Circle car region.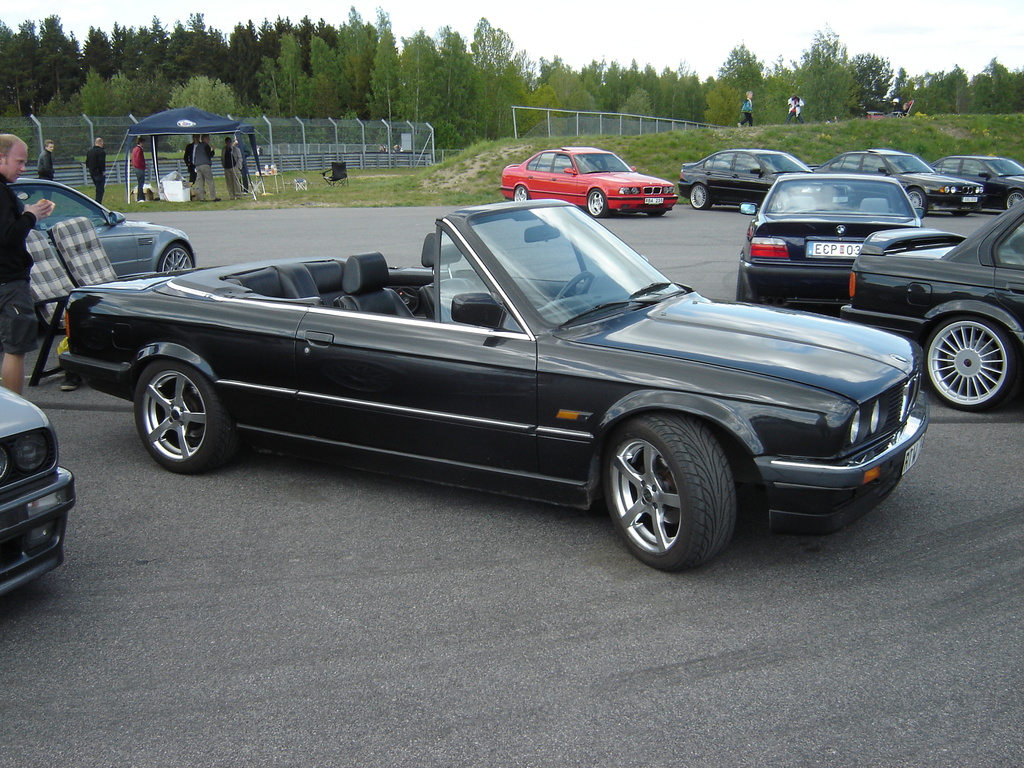
Region: rect(4, 183, 198, 278).
